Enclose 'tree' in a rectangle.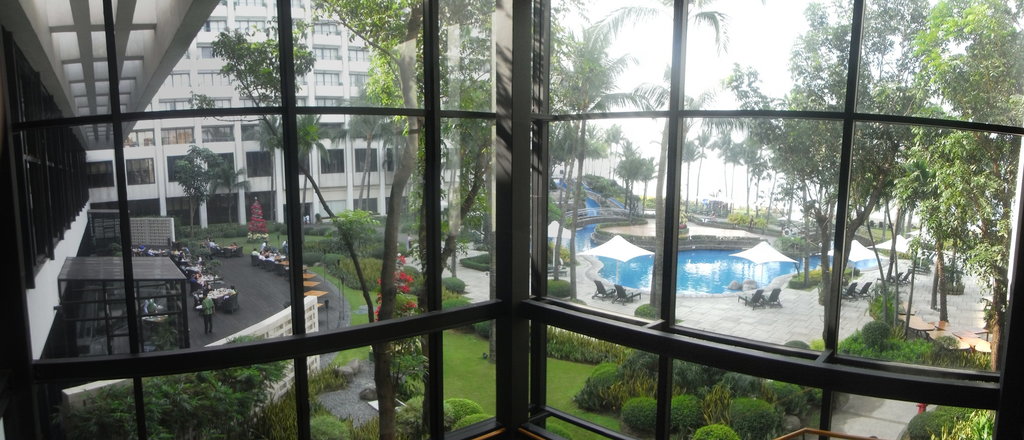
<region>639, 151, 653, 206</region>.
